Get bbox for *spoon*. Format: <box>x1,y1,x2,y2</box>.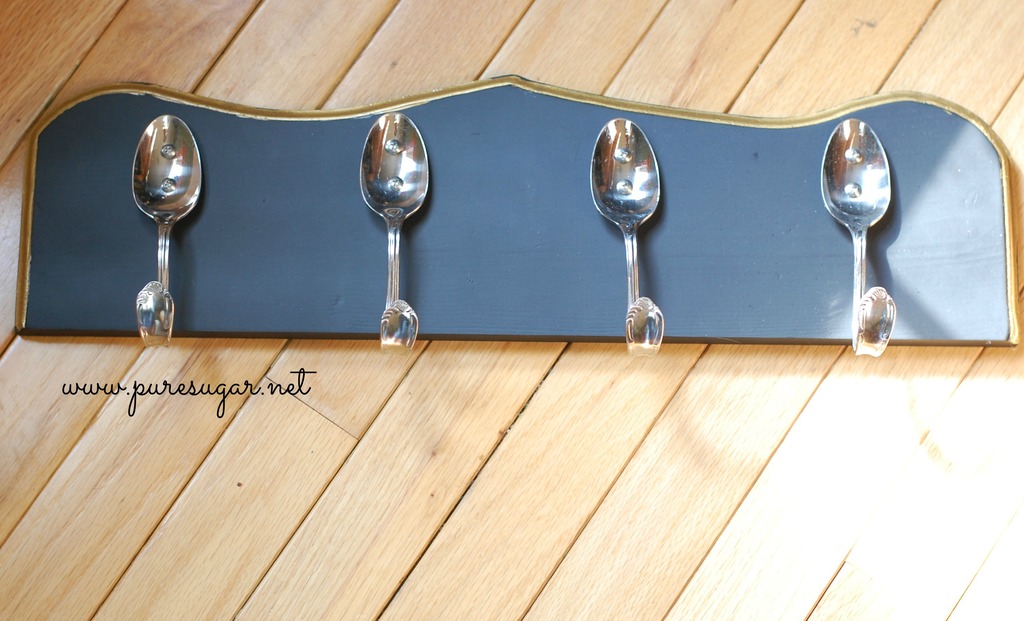
<box>589,120,662,355</box>.
